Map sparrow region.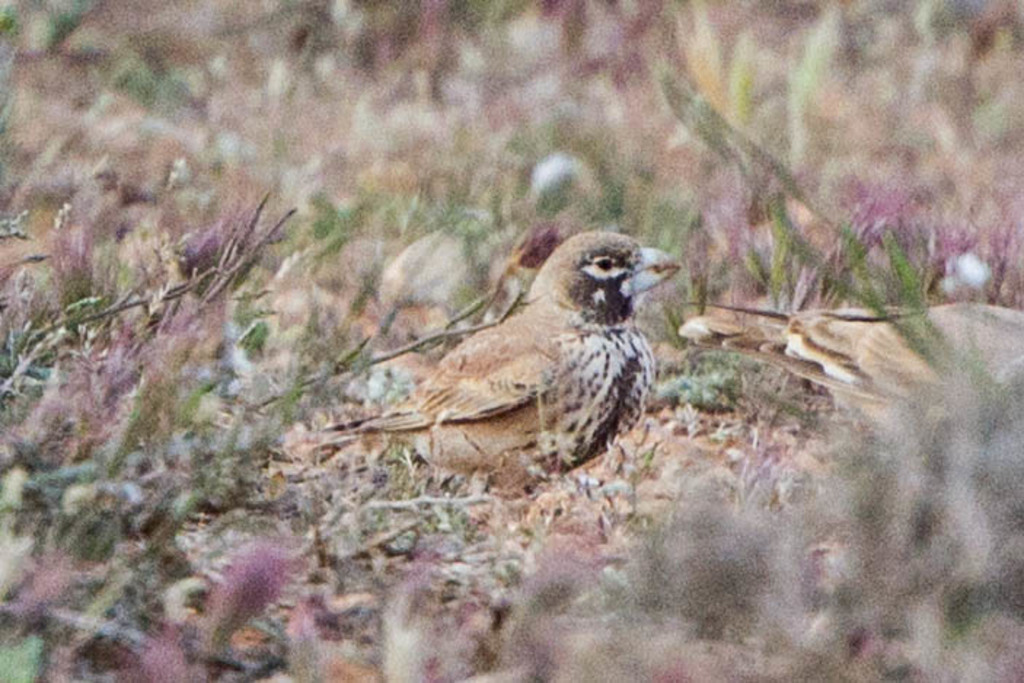
Mapped to [left=300, top=229, right=683, bottom=498].
